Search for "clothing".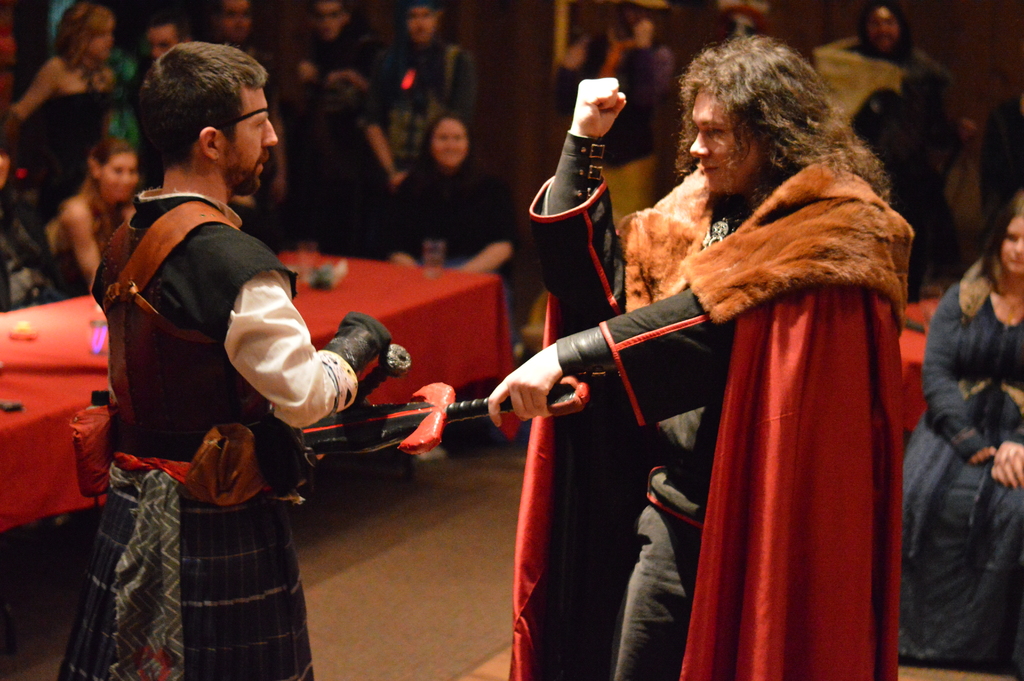
Found at x1=276, y1=35, x2=378, y2=197.
